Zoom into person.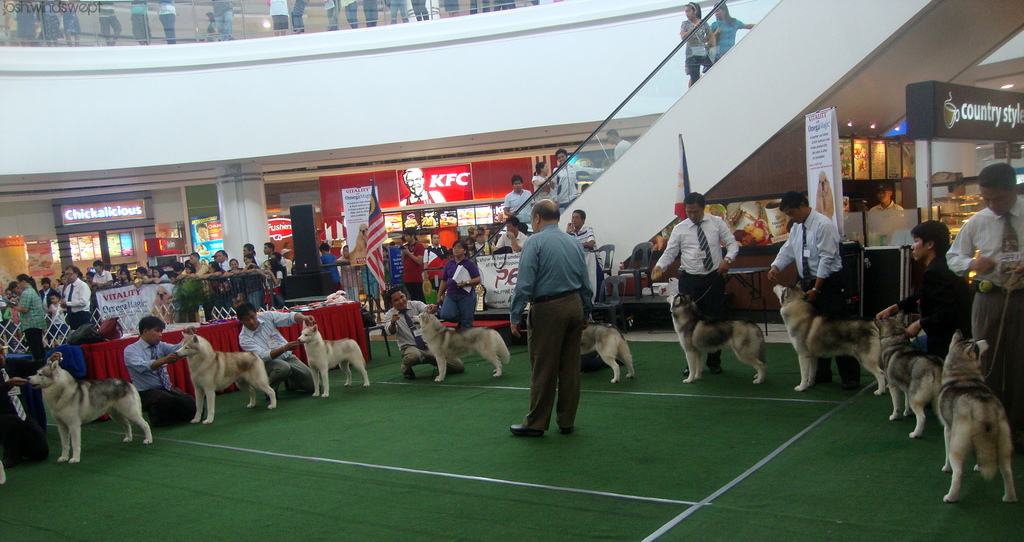
Zoom target: bbox(876, 216, 966, 359).
